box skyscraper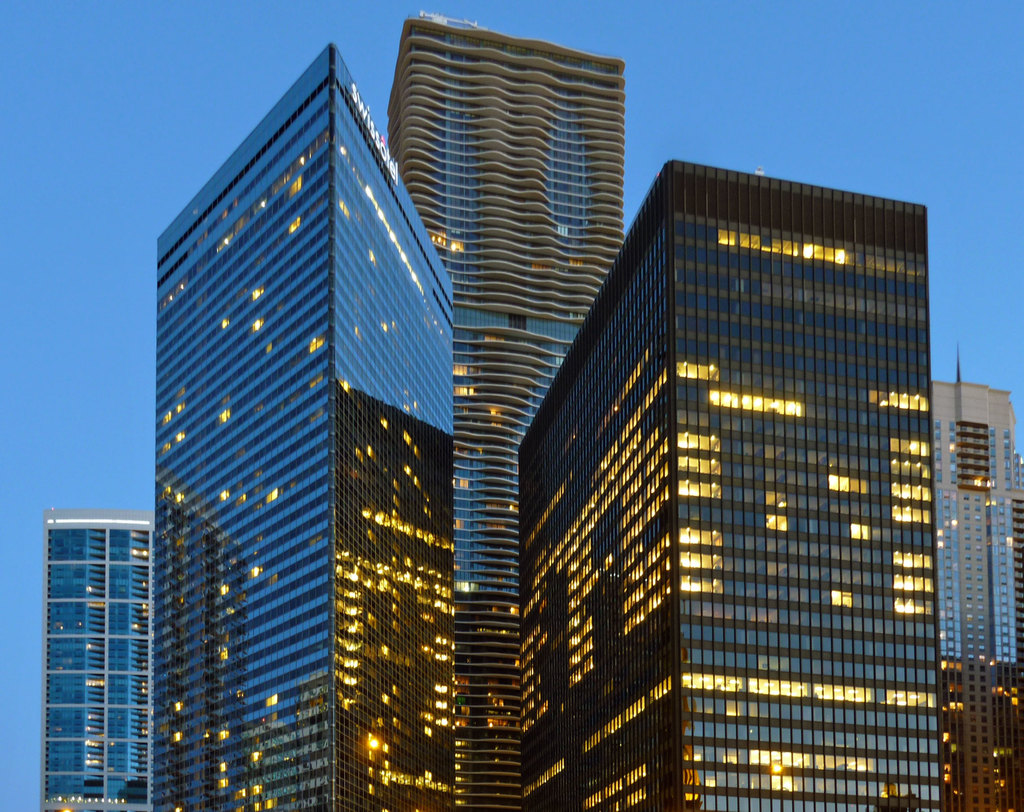
rect(455, 92, 988, 811)
